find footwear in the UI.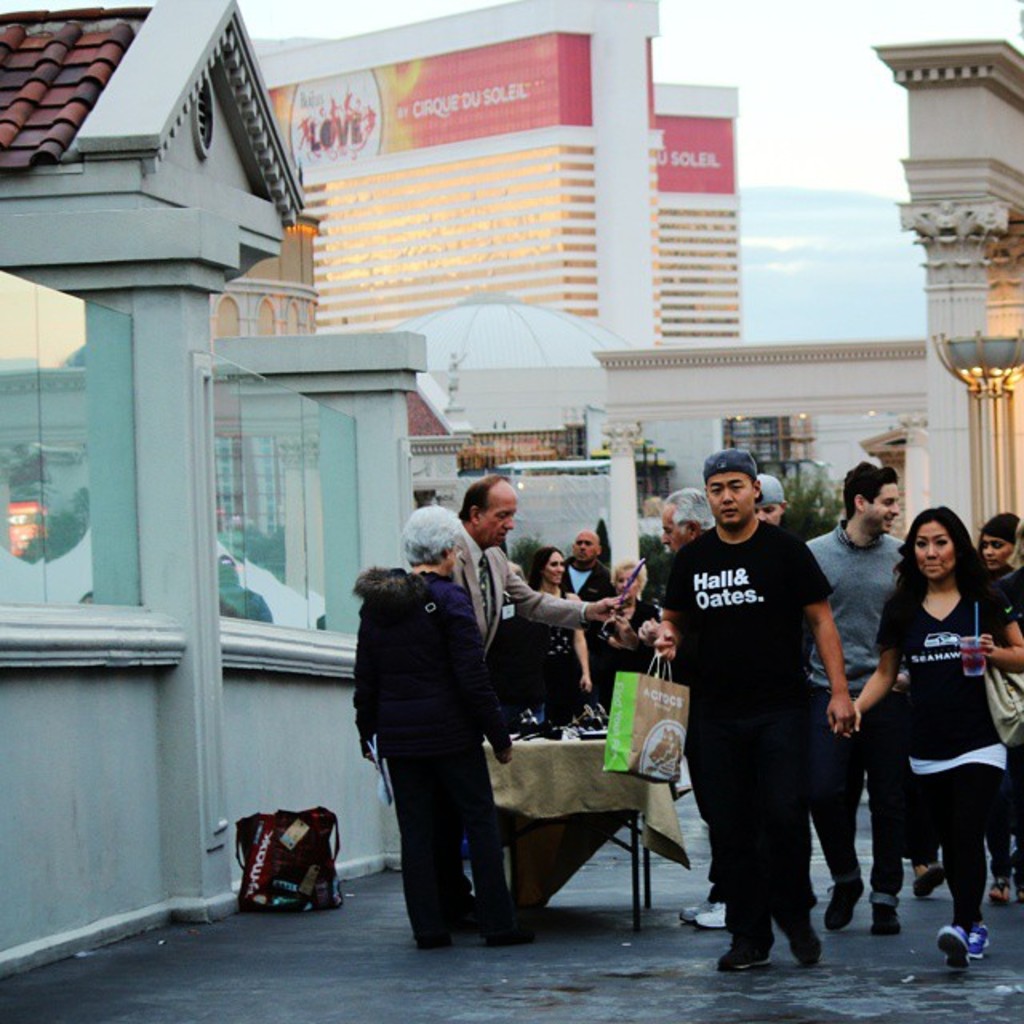
UI element at x1=694, y1=896, x2=738, y2=936.
